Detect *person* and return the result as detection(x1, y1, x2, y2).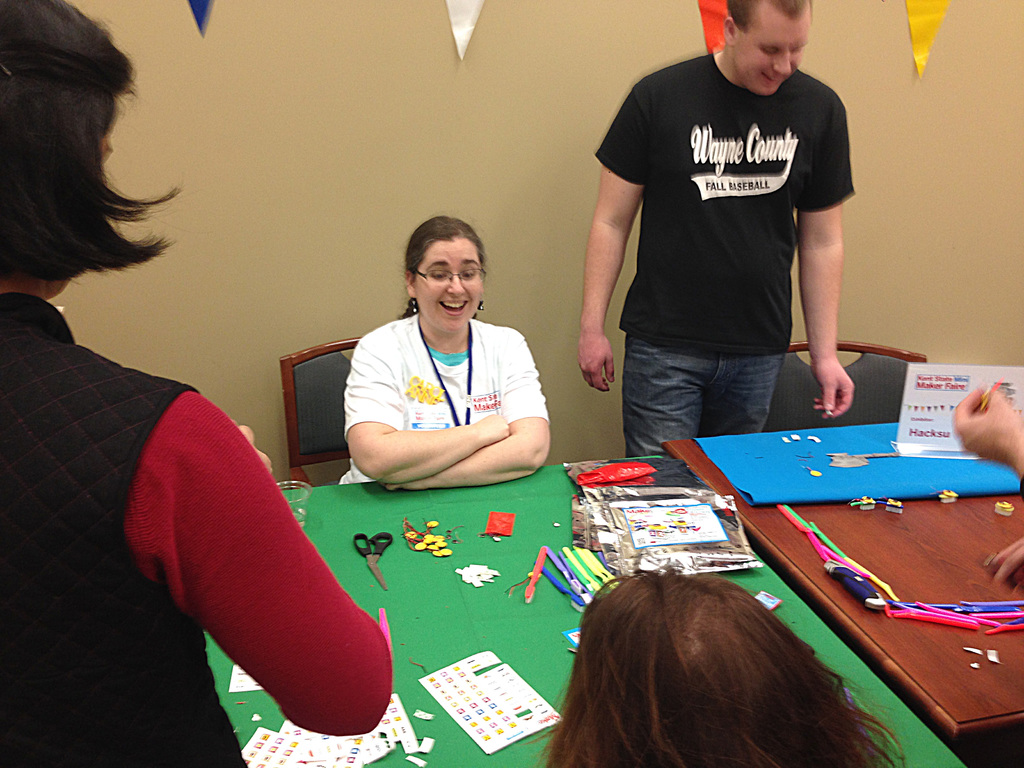
detection(577, 0, 868, 460).
